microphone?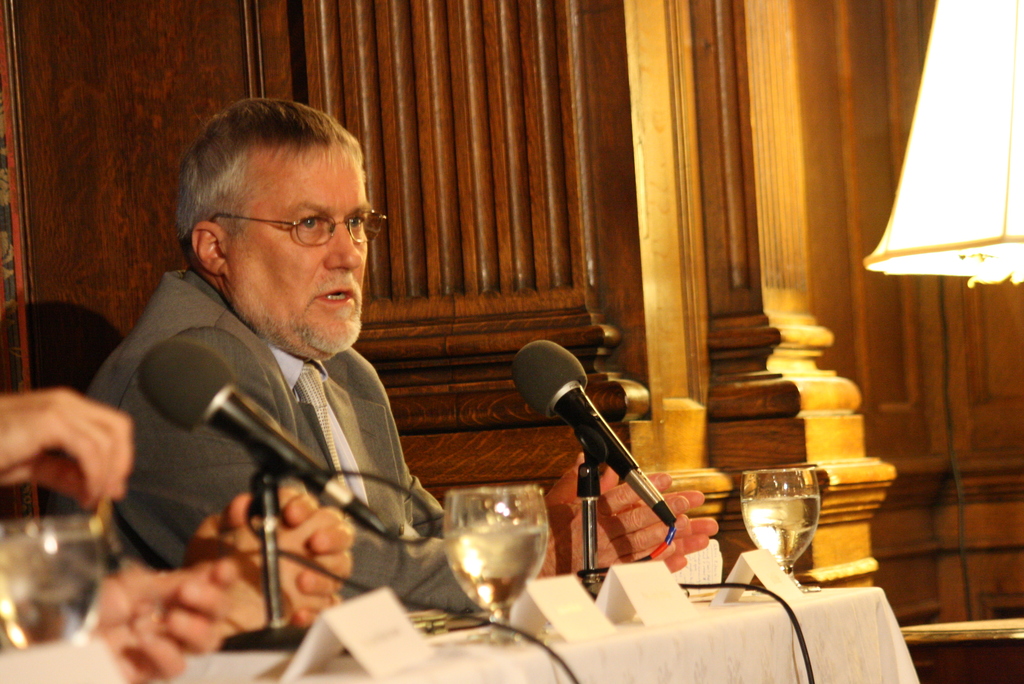
rect(522, 343, 684, 571)
